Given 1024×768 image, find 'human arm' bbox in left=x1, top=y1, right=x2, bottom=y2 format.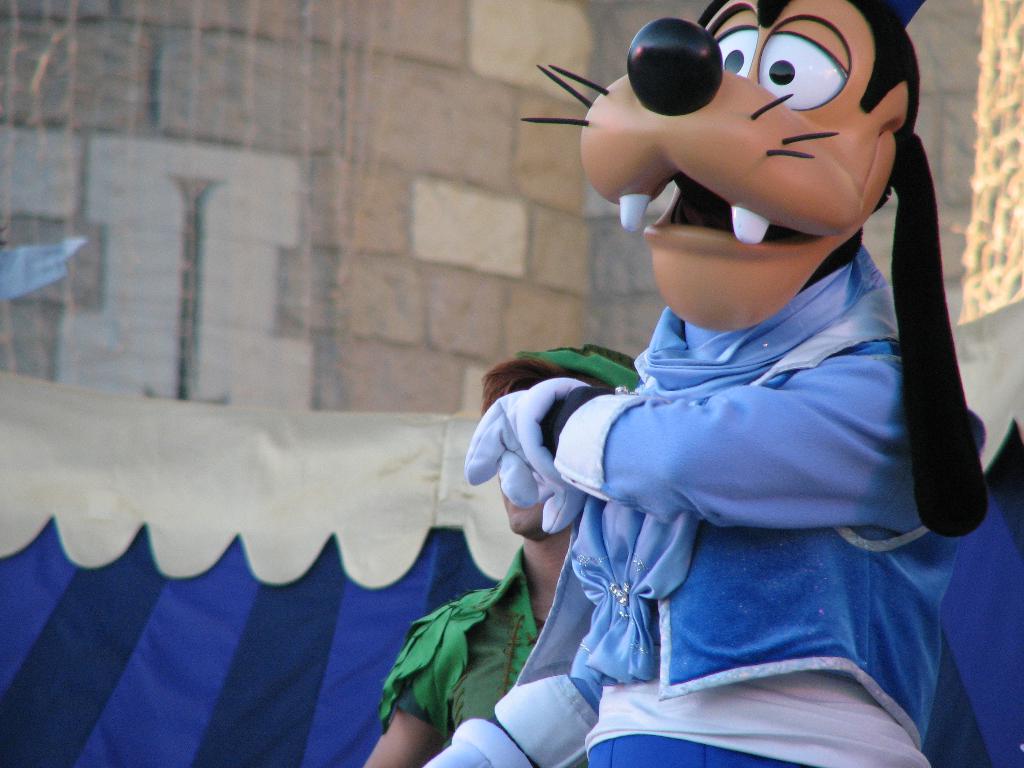
left=428, top=681, right=608, bottom=767.
